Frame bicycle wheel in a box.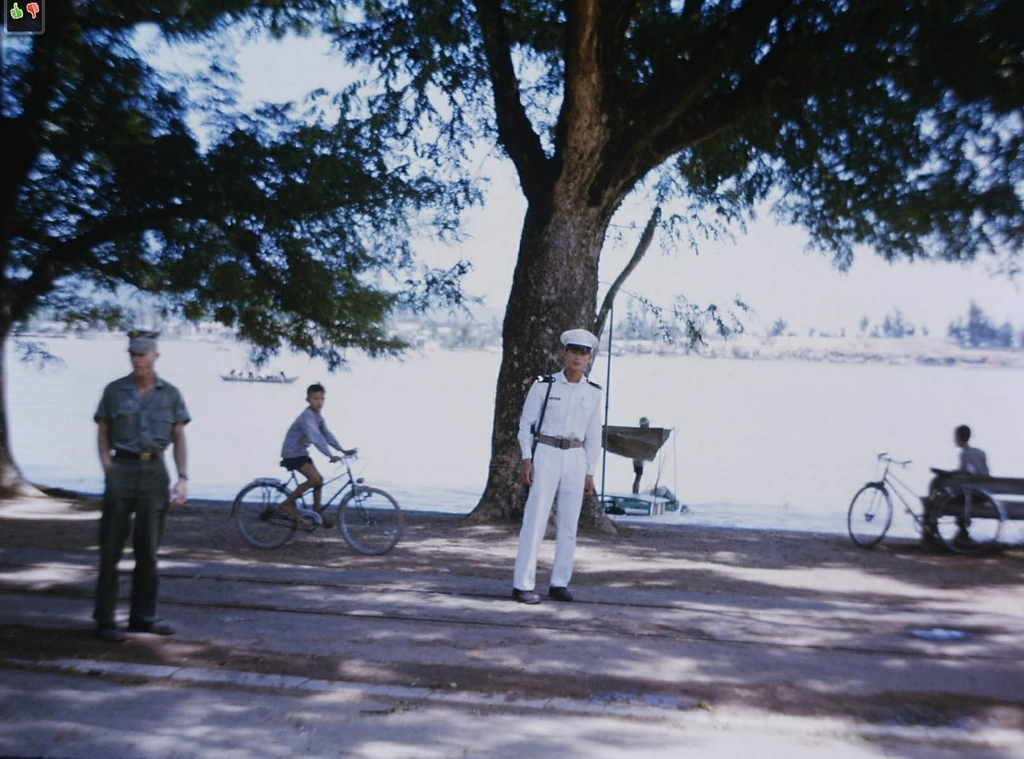
<box>328,489,404,564</box>.
